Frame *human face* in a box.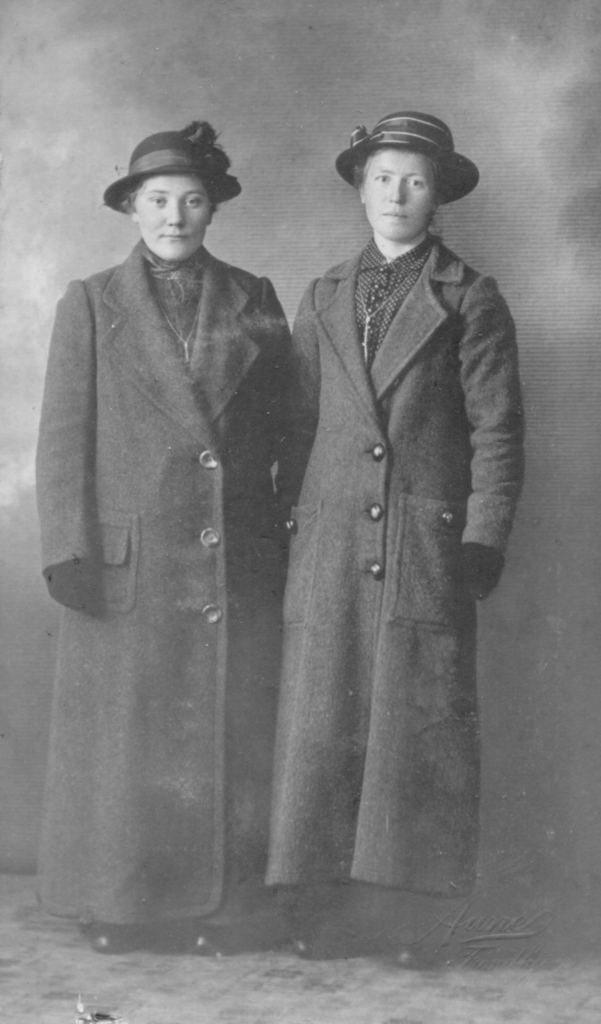
[133,169,208,257].
